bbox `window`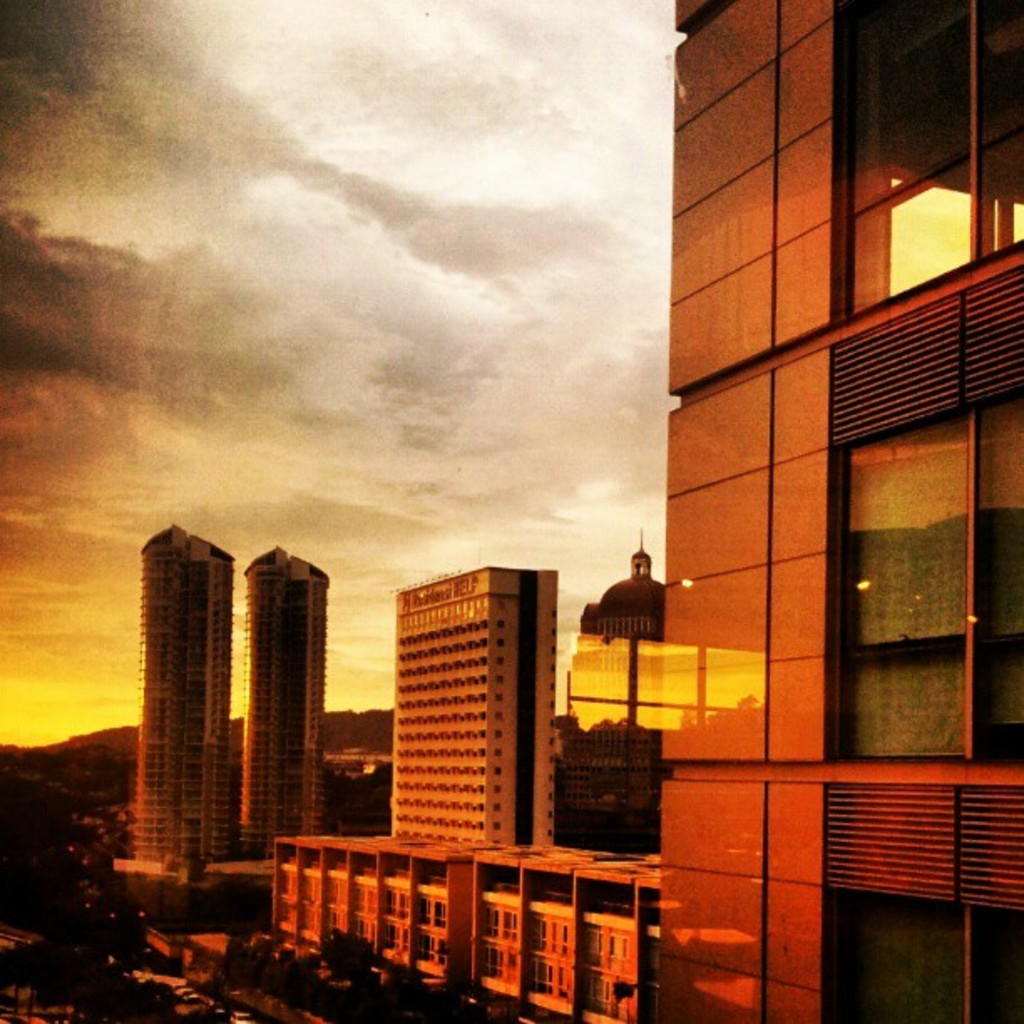
351,914,371,937
